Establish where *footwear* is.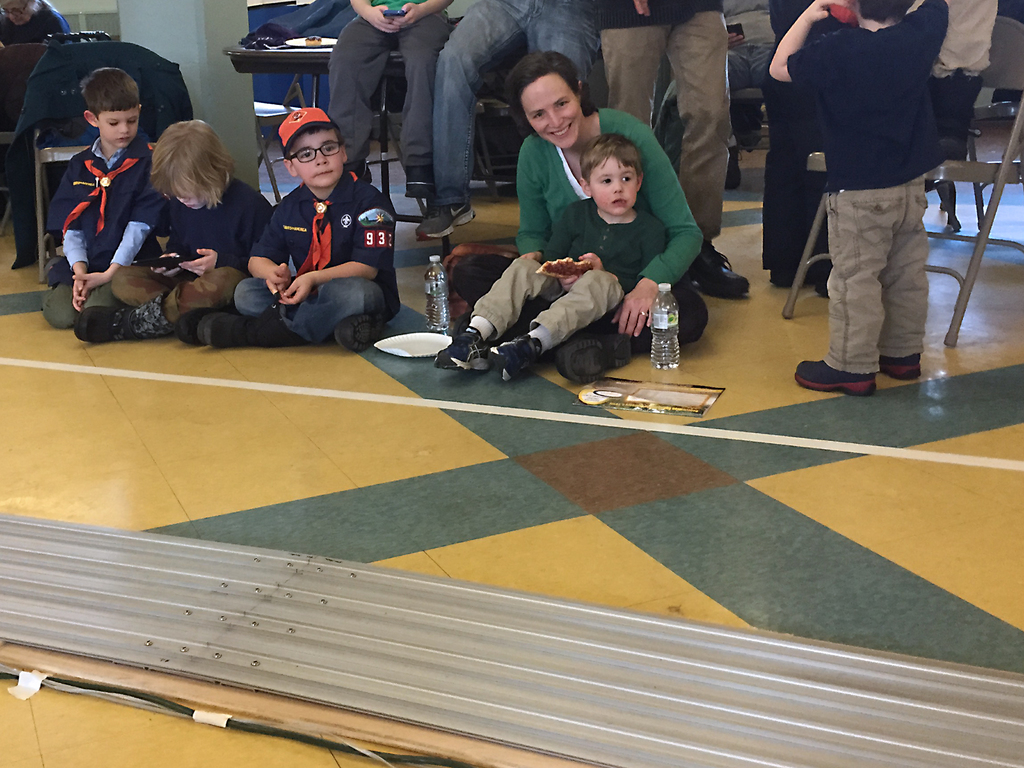
Established at BBox(72, 308, 130, 342).
